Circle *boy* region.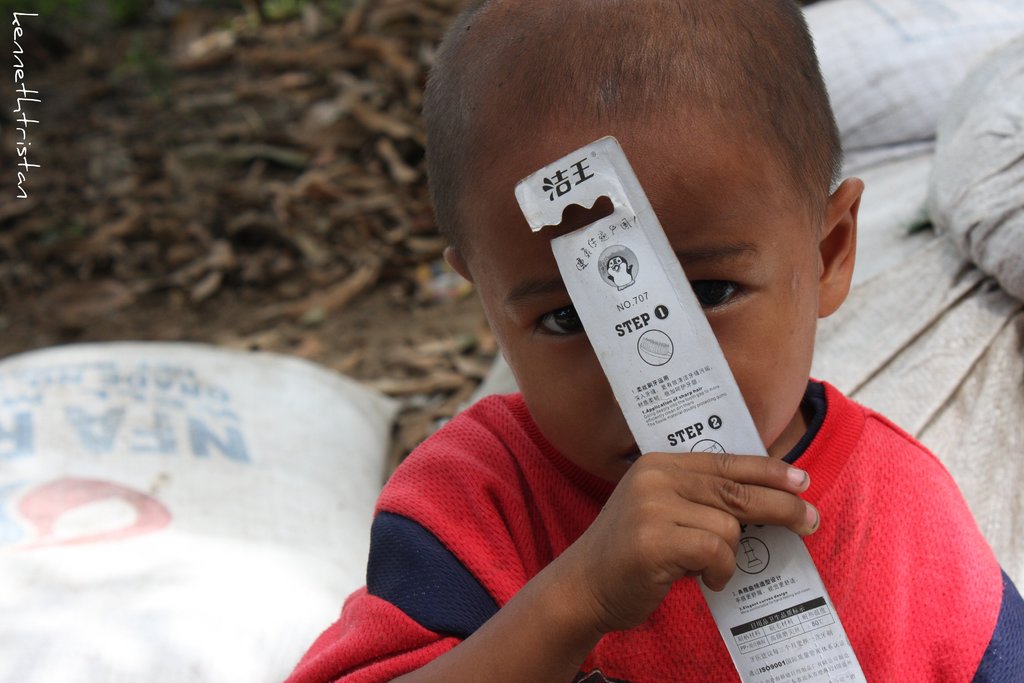
Region: left=277, top=1, right=1021, bottom=682.
